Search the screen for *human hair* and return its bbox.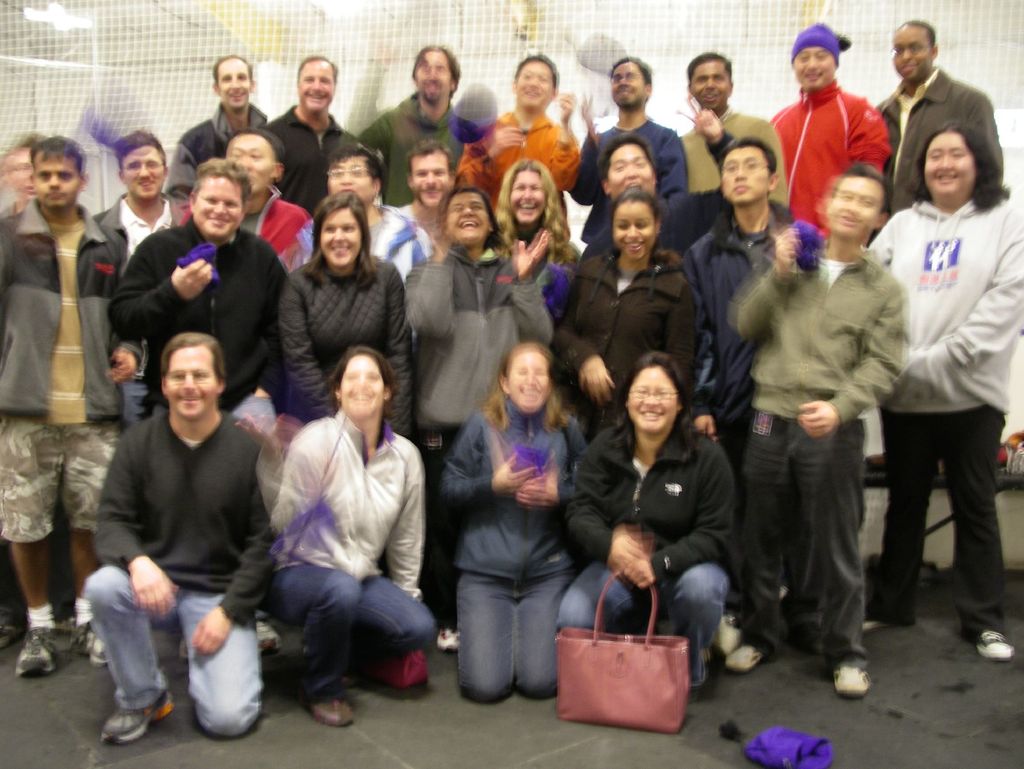
Found: <bbox>298, 182, 371, 273</bbox>.
